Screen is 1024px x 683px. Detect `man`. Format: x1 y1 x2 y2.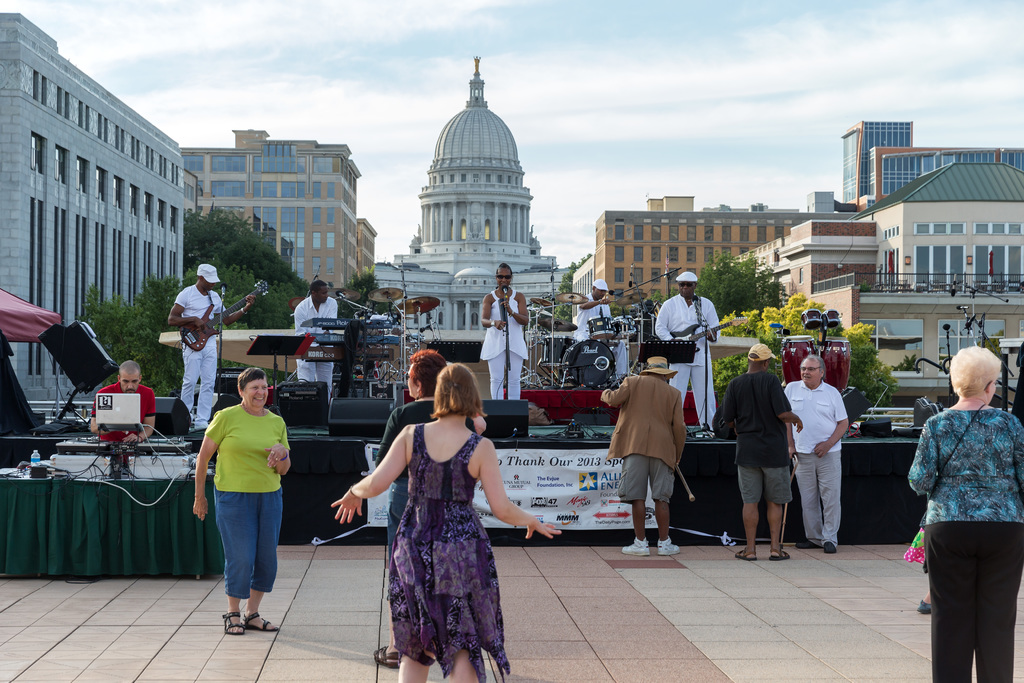
164 262 252 431.
